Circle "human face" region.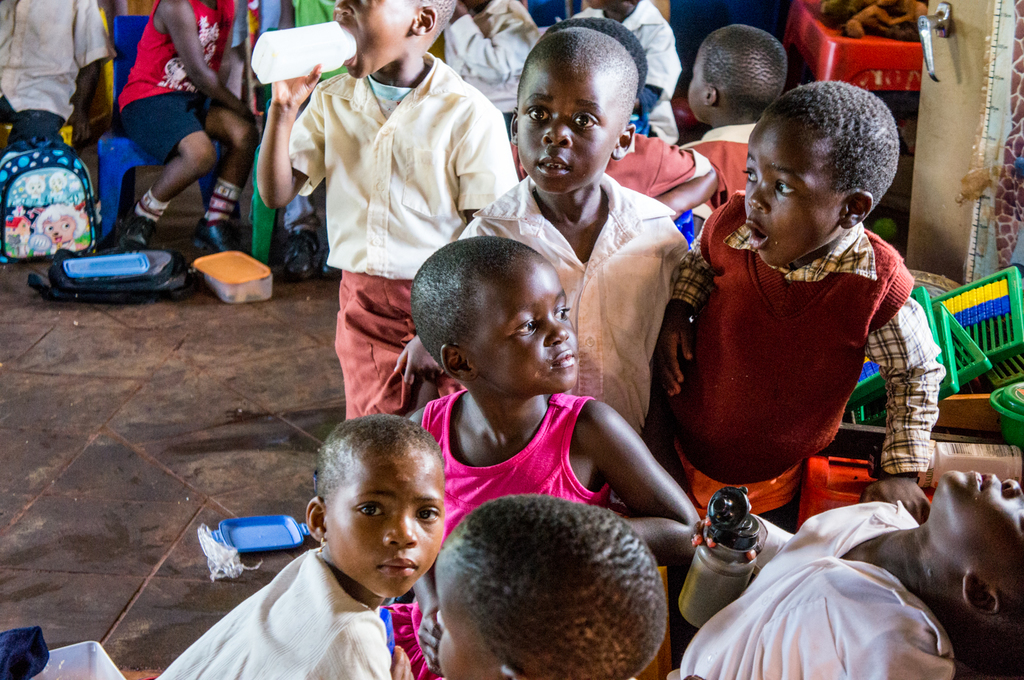
Region: x1=745, y1=126, x2=828, y2=266.
